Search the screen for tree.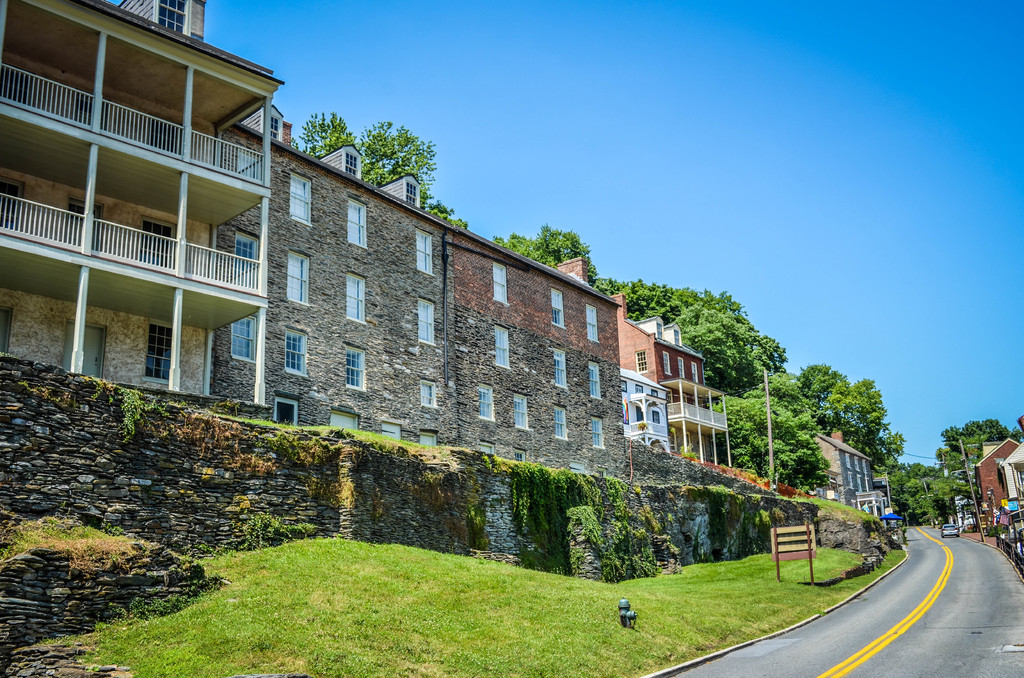
Found at BBox(284, 115, 468, 236).
